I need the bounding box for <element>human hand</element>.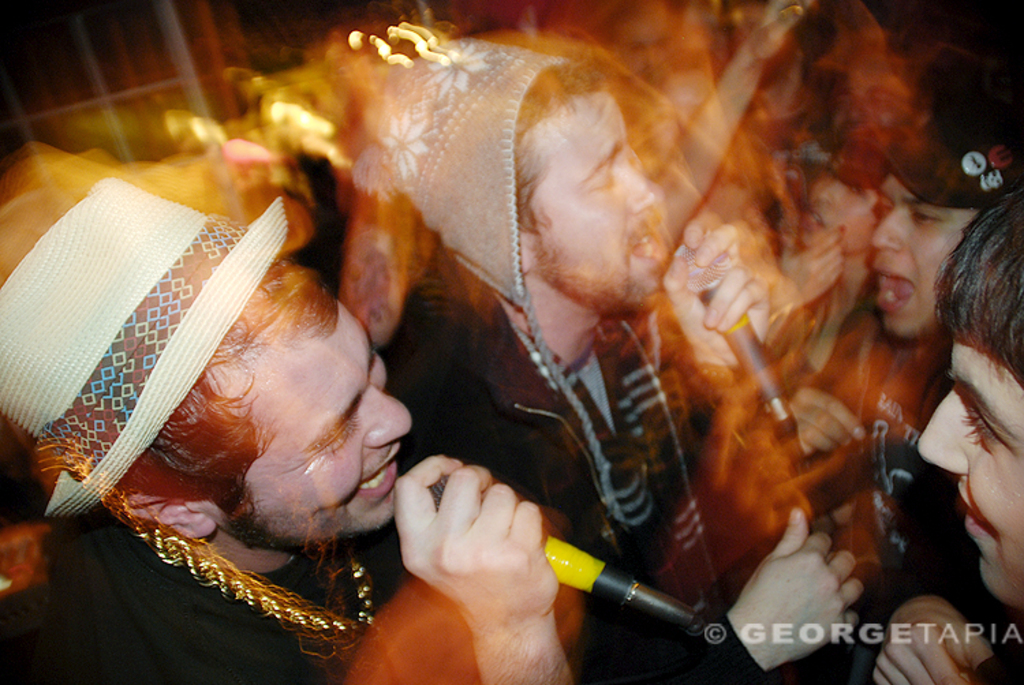
Here it is: 745, 0, 815, 64.
